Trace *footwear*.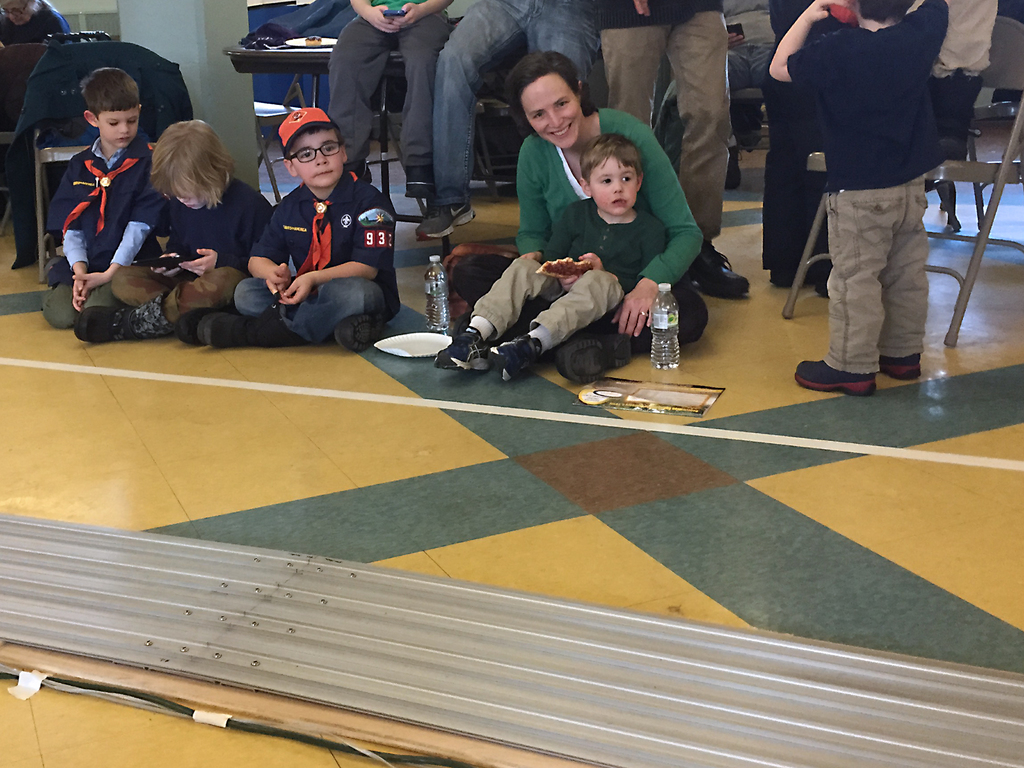
Traced to l=685, t=233, r=748, b=295.
